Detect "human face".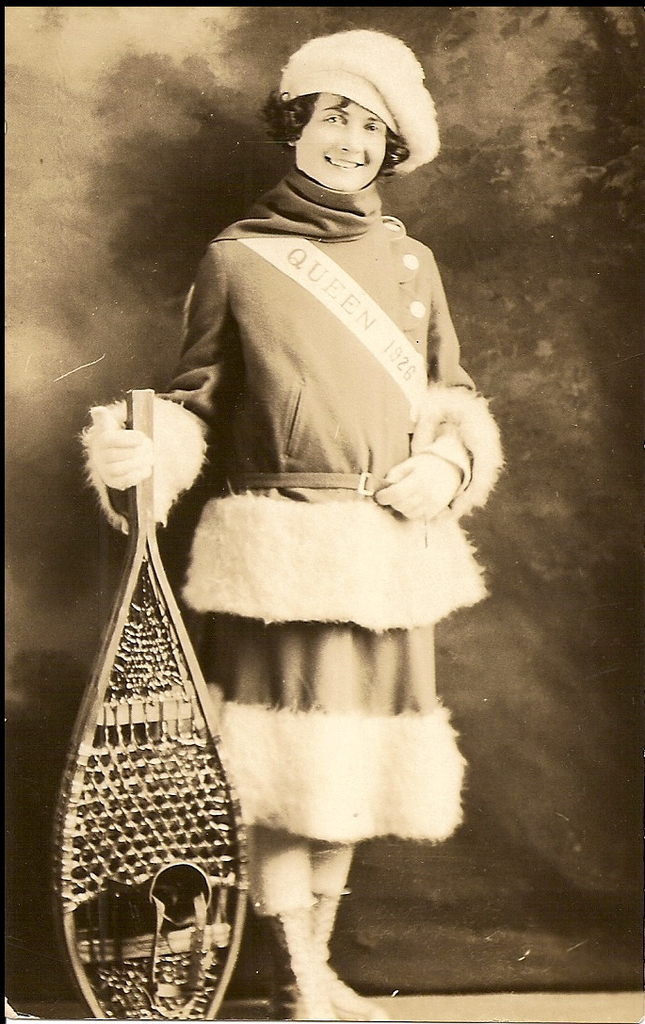
Detected at (295,92,387,193).
